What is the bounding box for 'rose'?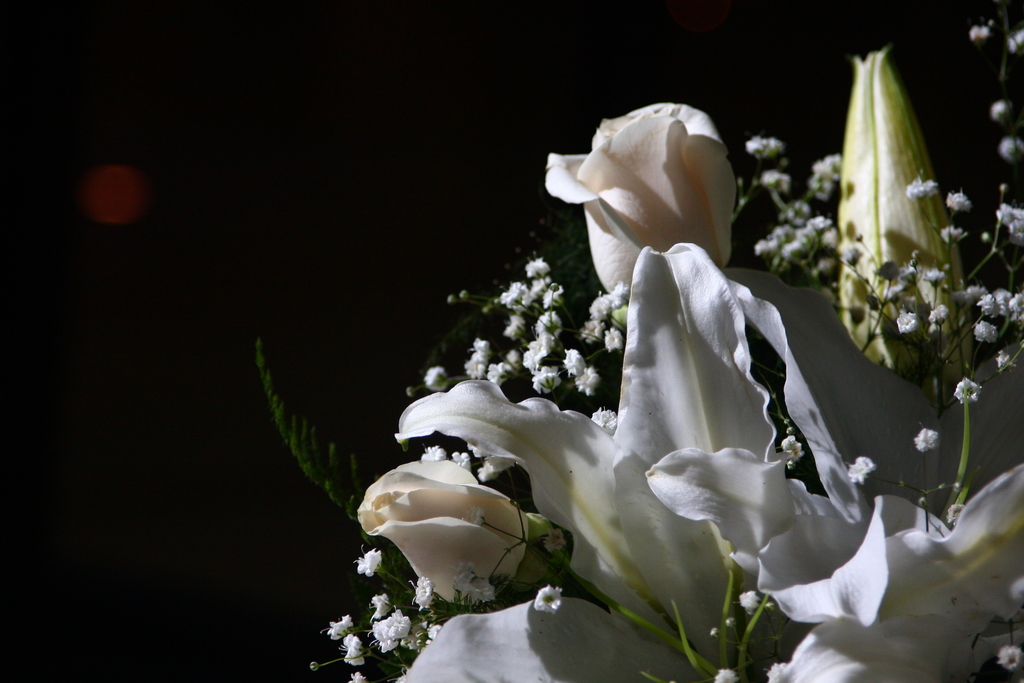
rect(359, 460, 524, 609).
